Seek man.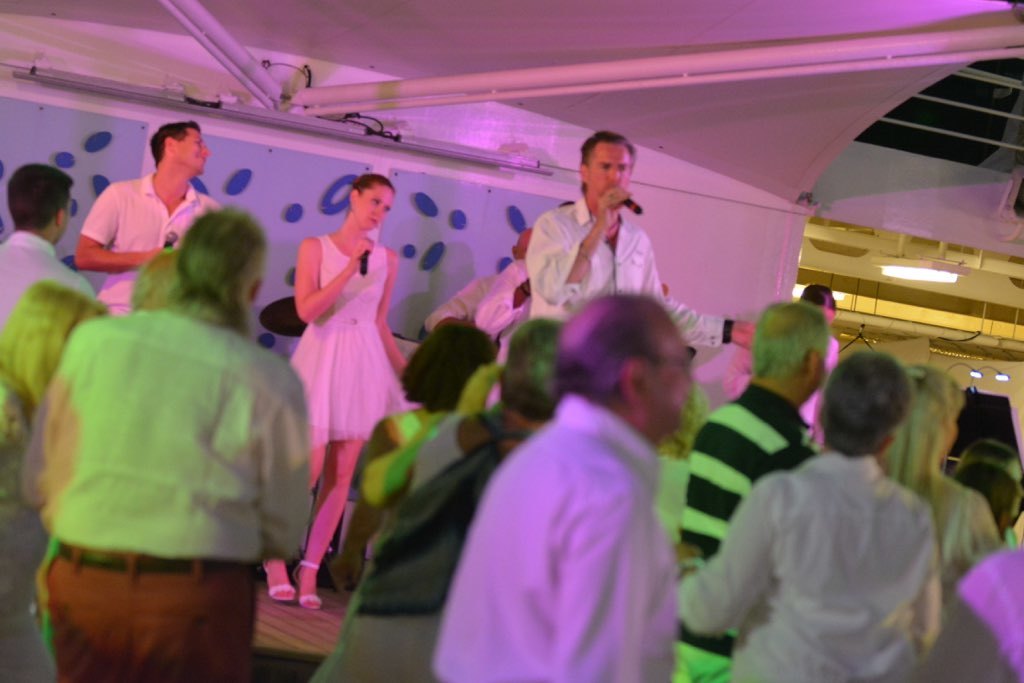
locate(529, 131, 757, 331).
